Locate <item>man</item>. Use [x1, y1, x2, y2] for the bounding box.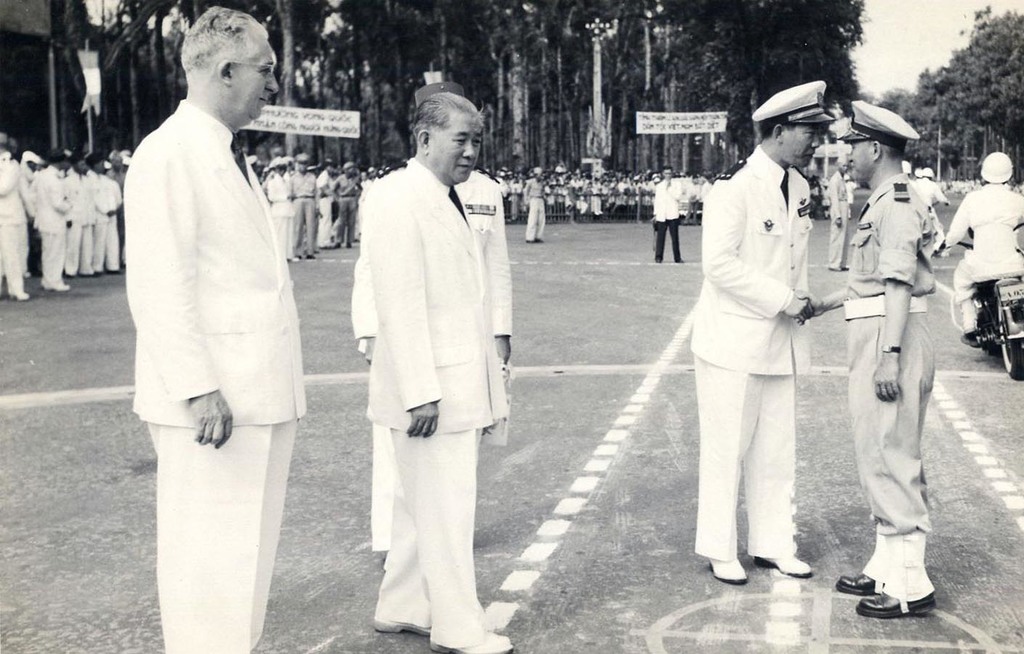
[341, 72, 505, 562].
